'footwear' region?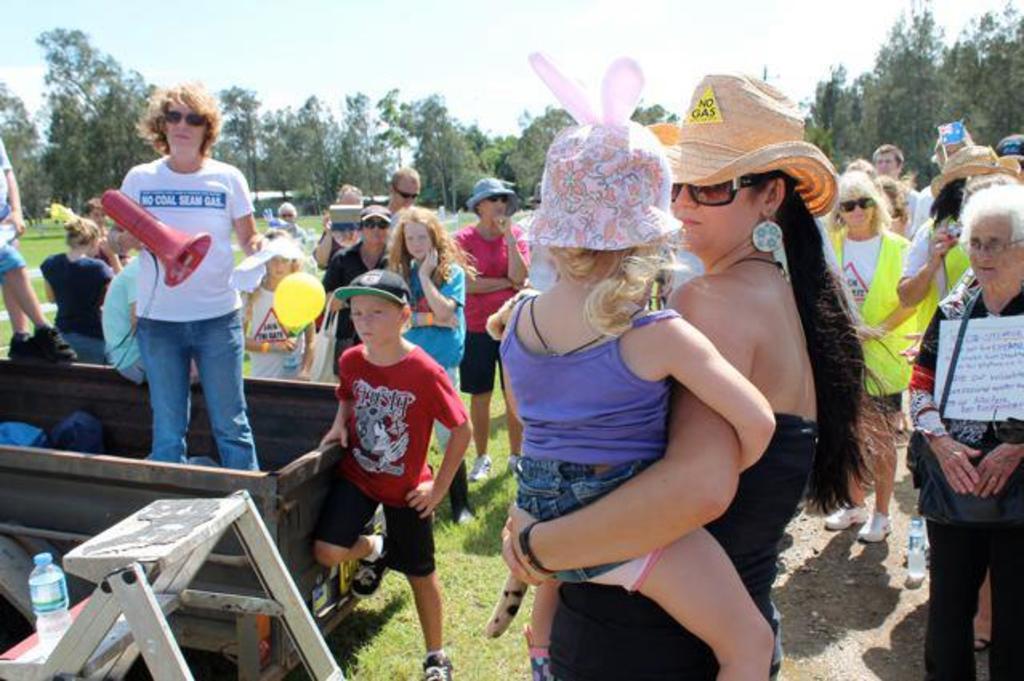
crop(35, 324, 77, 365)
